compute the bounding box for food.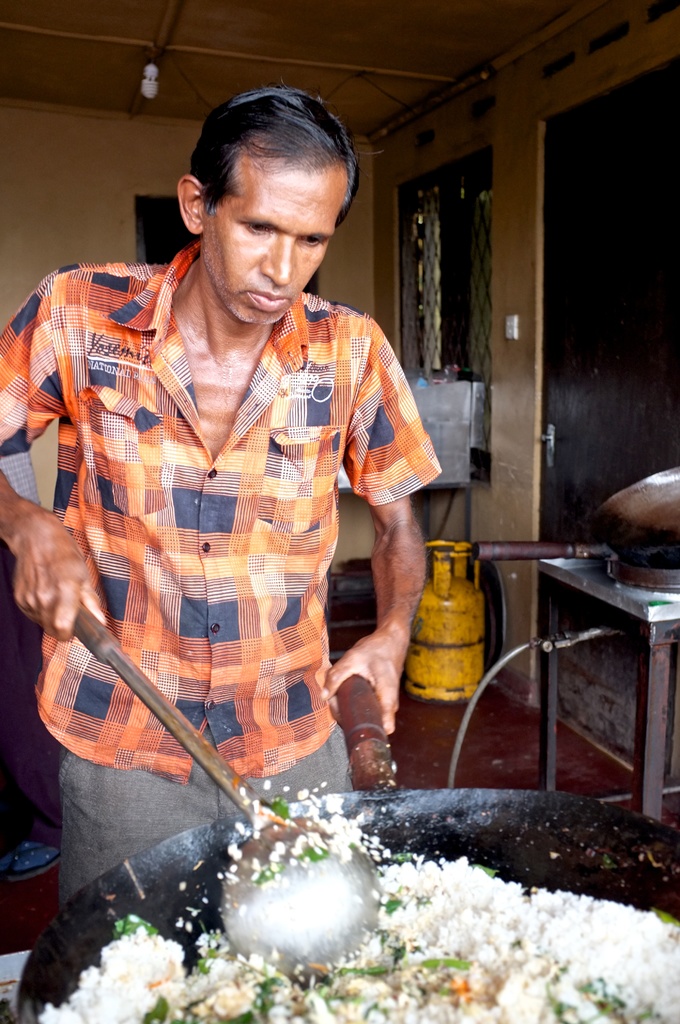
<region>42, 787, 670, 1021</region>.
